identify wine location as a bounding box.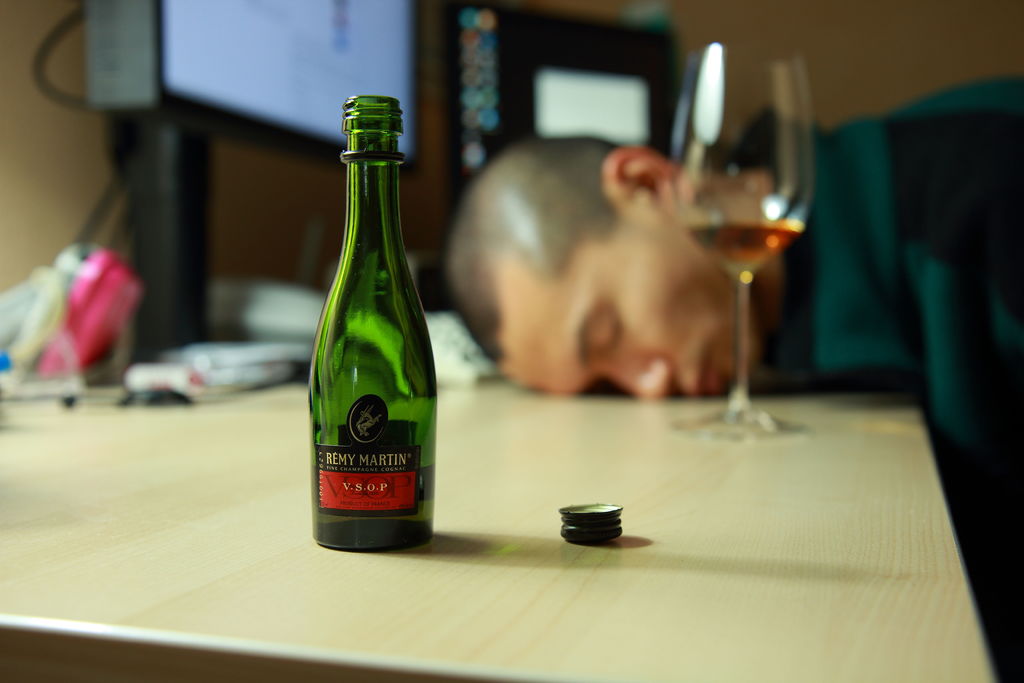
[683,224,805,265].
